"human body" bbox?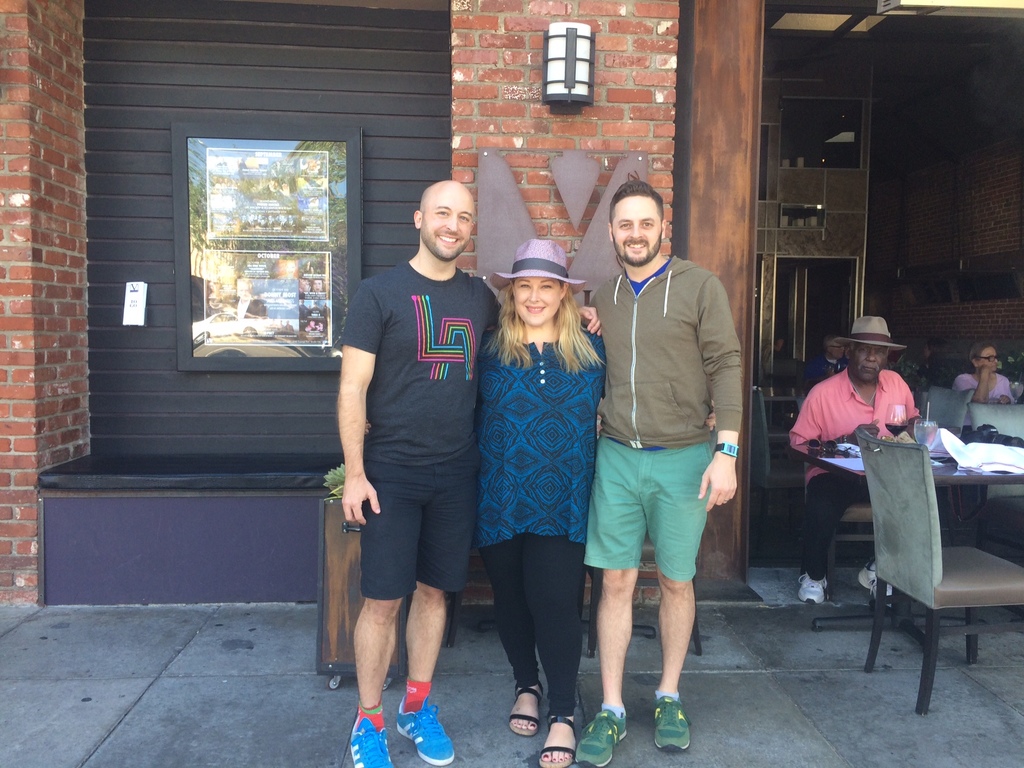
detection(788, 314, 924, 605)
